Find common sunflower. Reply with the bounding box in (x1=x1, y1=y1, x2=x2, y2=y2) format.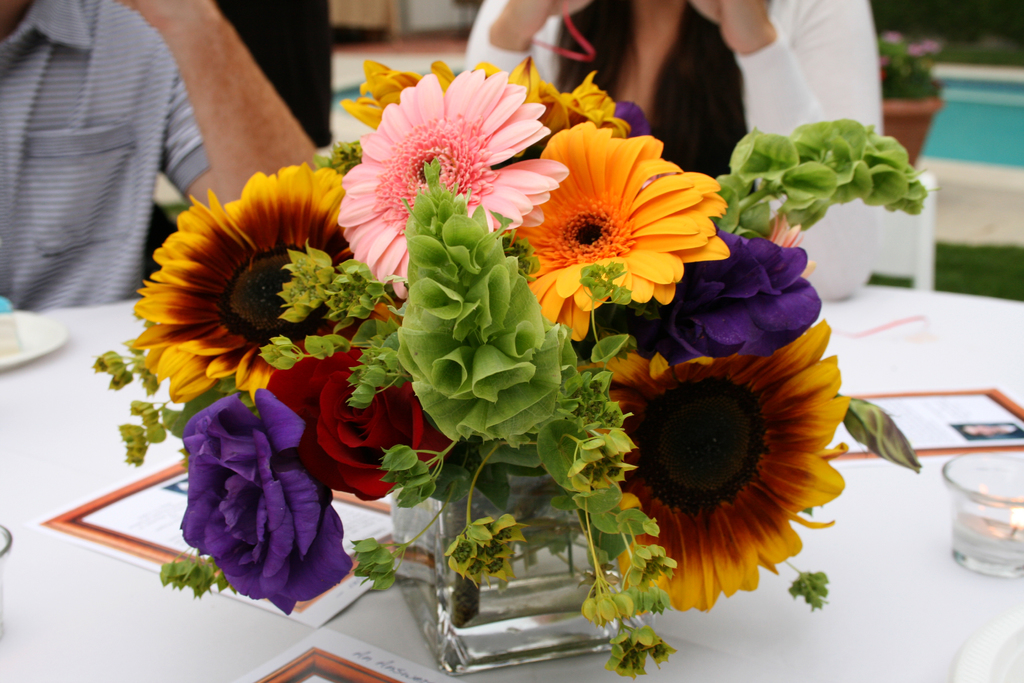
(x1=498, y1=131, x2=724, y2=317).
